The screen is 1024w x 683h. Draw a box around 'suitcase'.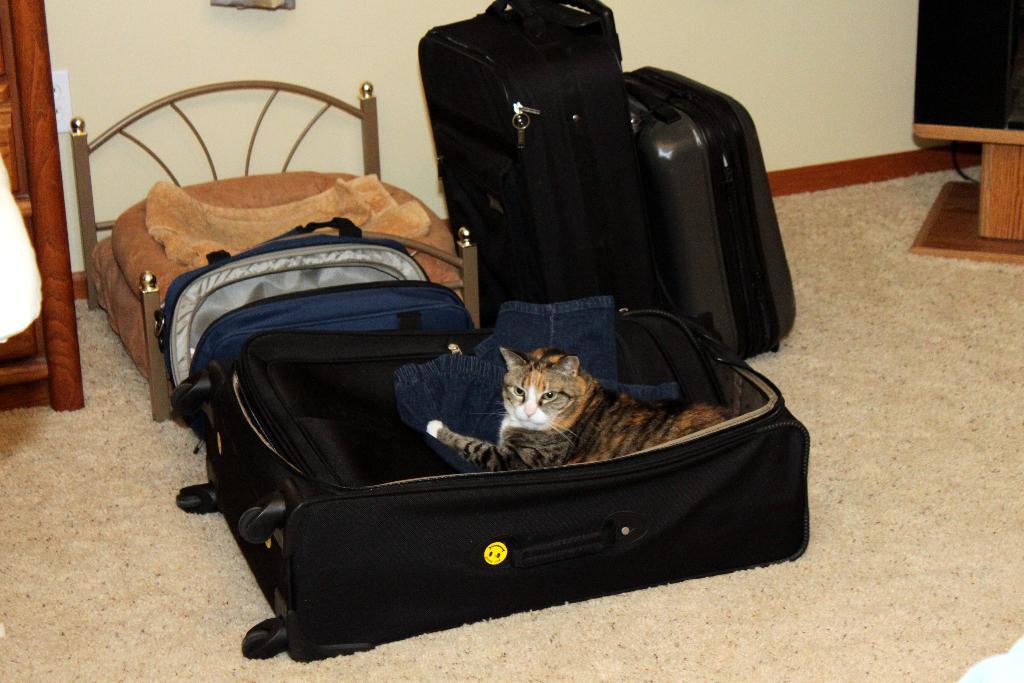
box=[631, 63, 802, 364].
